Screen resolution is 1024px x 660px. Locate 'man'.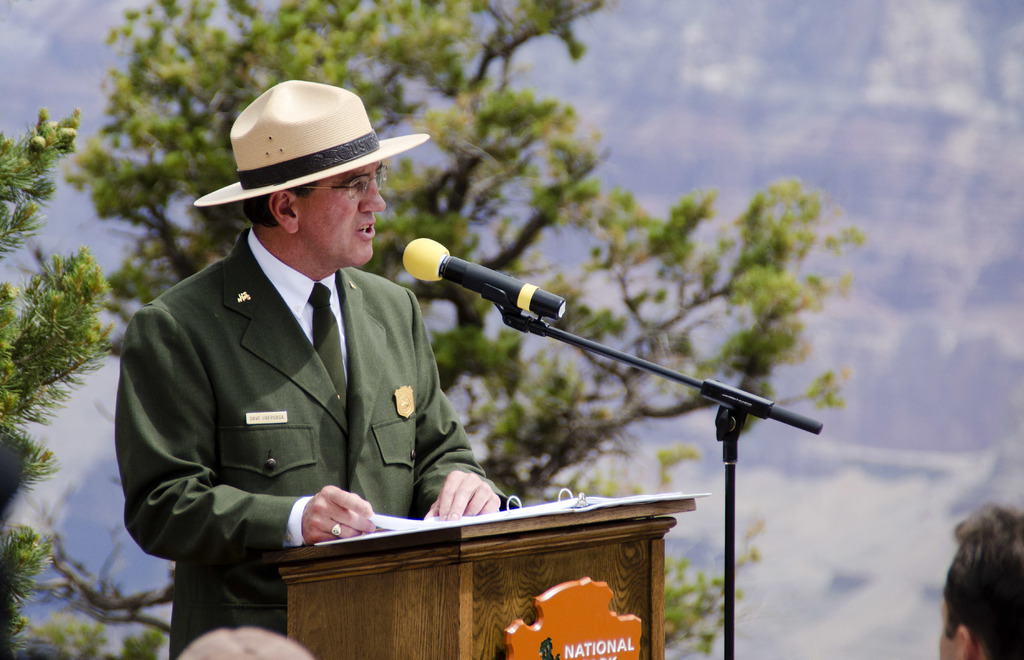
x1=935 y1=492 x2=1023 y2=659.
